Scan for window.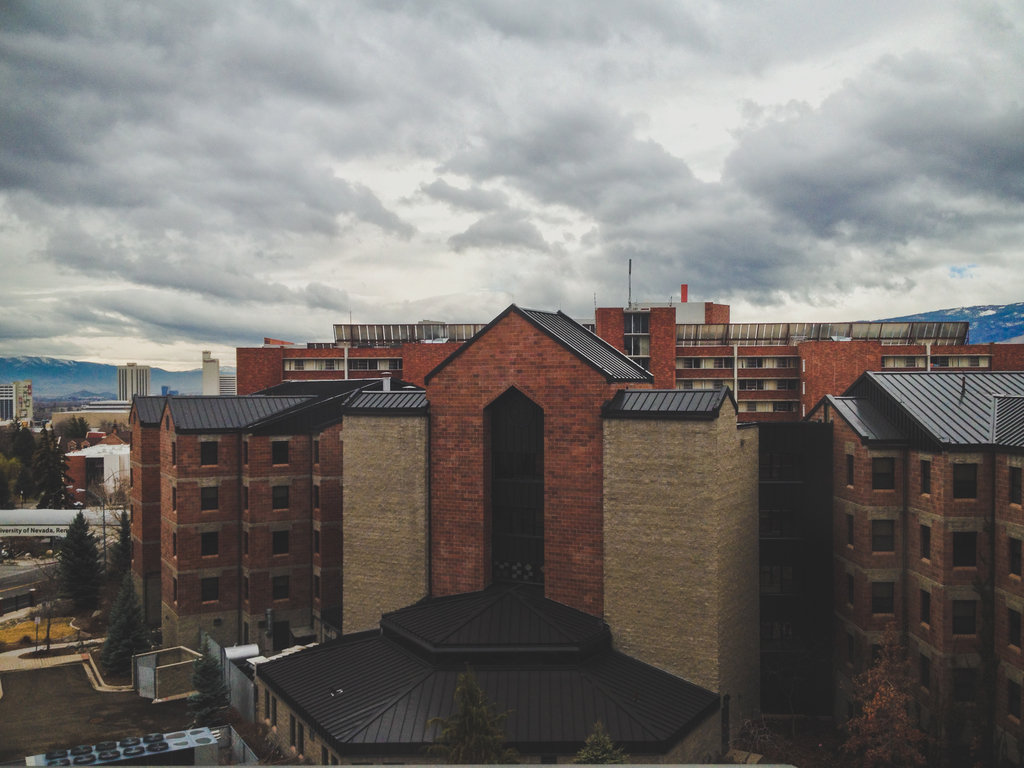
Scan result: x1=865, y1=513, x2=903, y2=560.
